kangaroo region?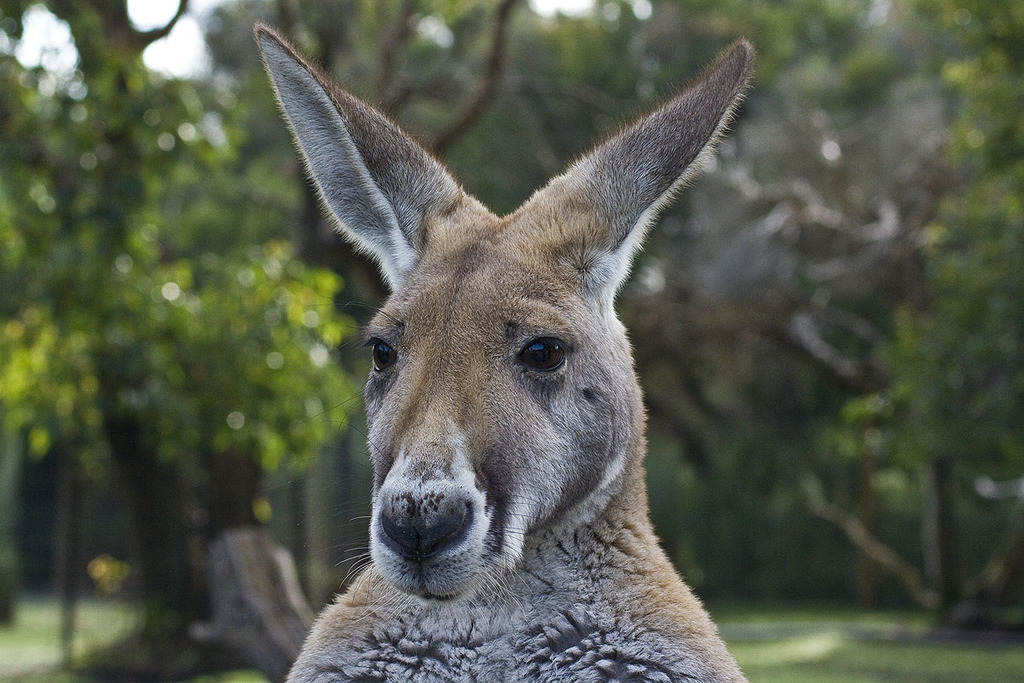
[253, 24, 755, 682]
